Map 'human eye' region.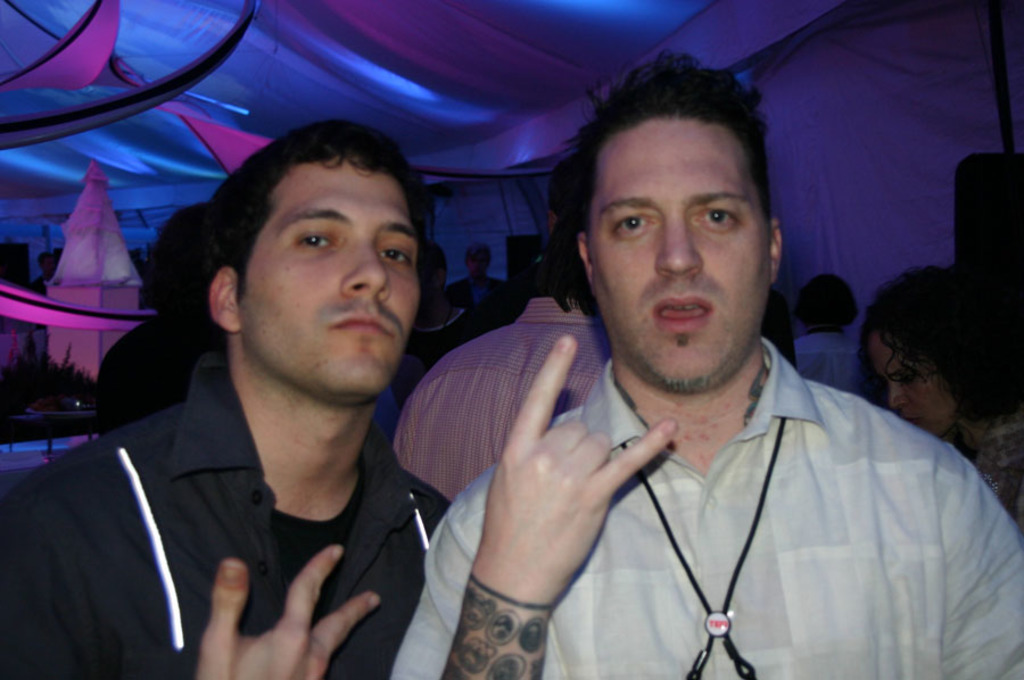
Mapped to <box>695,207,735,231</box>.
